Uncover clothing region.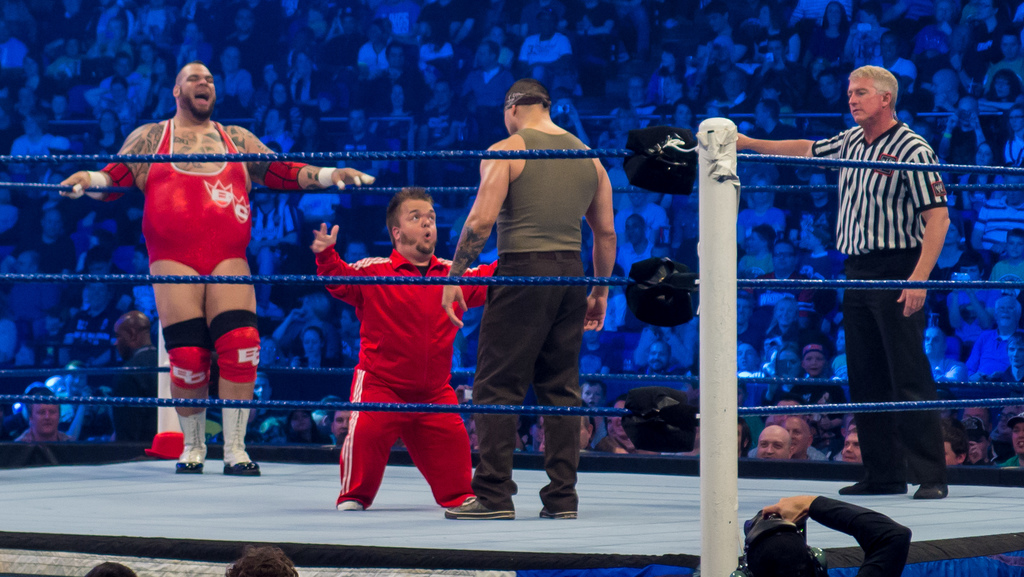
Uncovered: bbox(421, 34, 452, 72).
